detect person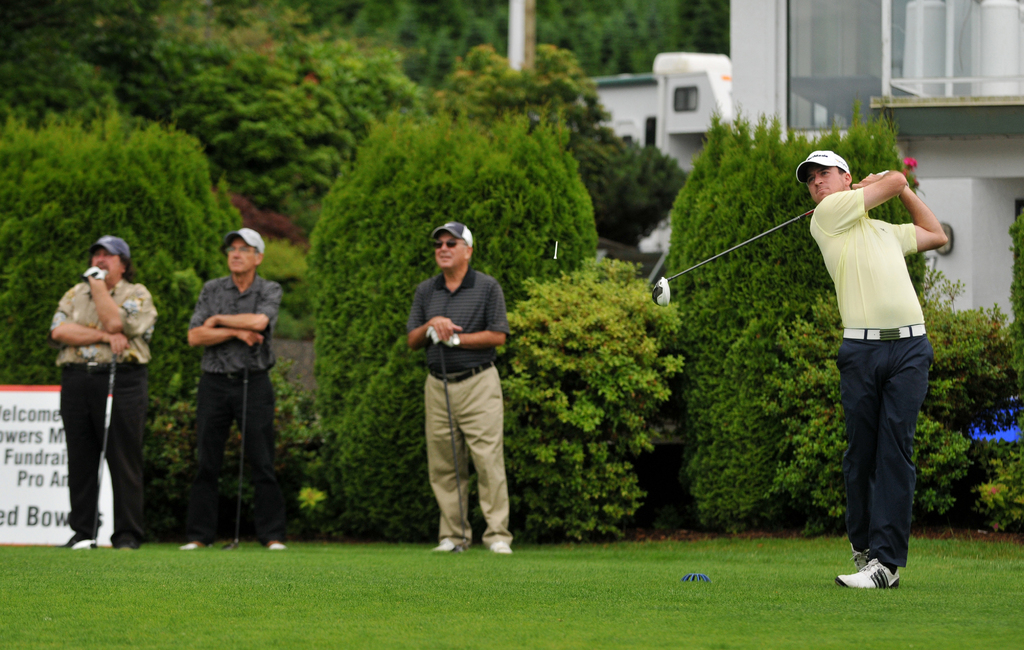
797 150 946 587
